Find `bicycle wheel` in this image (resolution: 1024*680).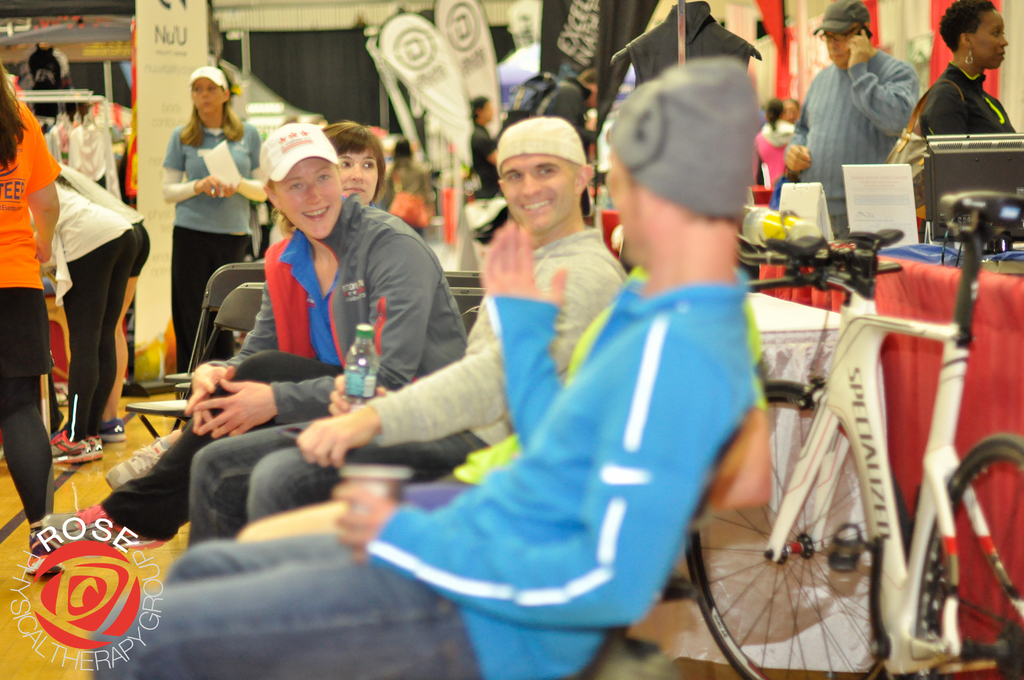
bbox(684, 382, 908, 679).
